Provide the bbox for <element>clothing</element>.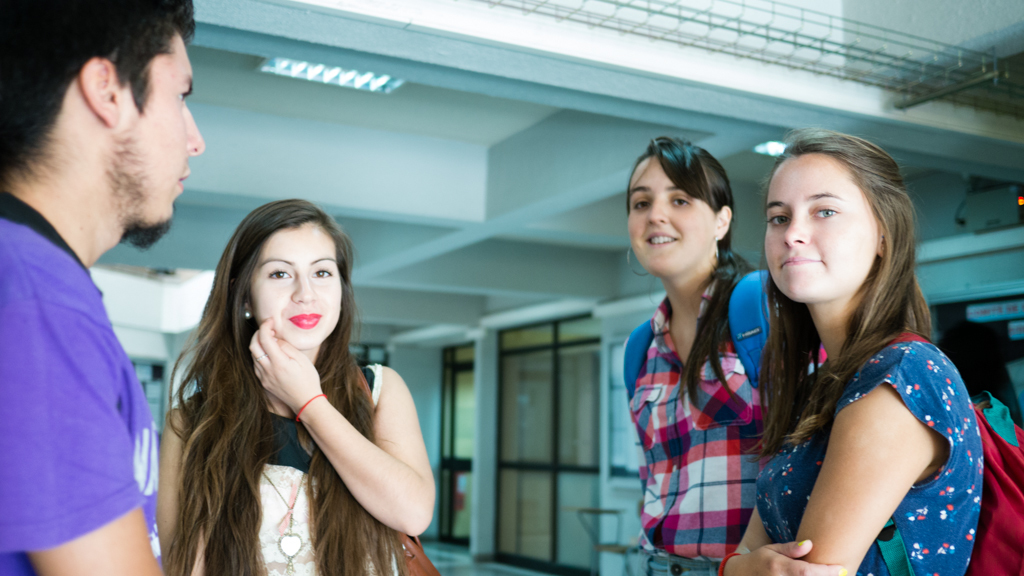
locate(1, 139, 177, 575).
